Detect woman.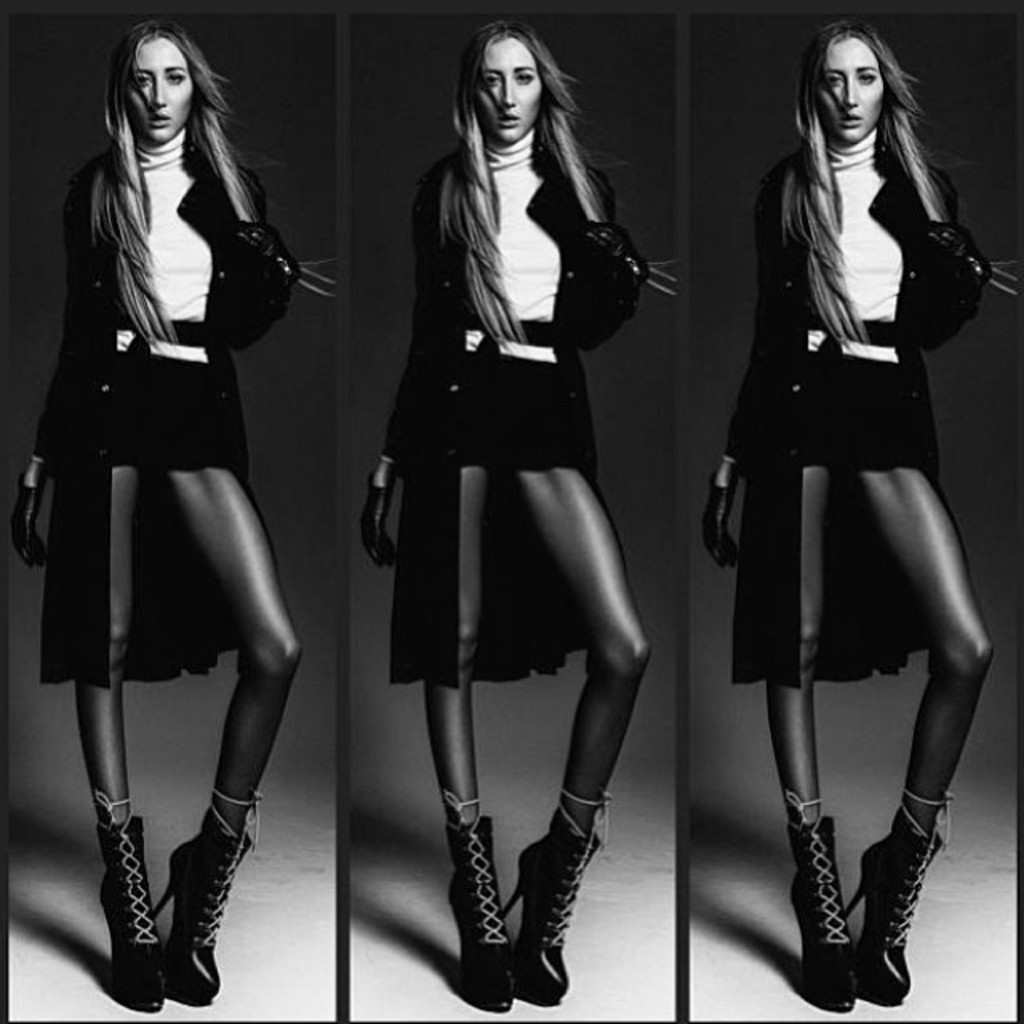
Detected at locate(3, 3, 349, 1013).
